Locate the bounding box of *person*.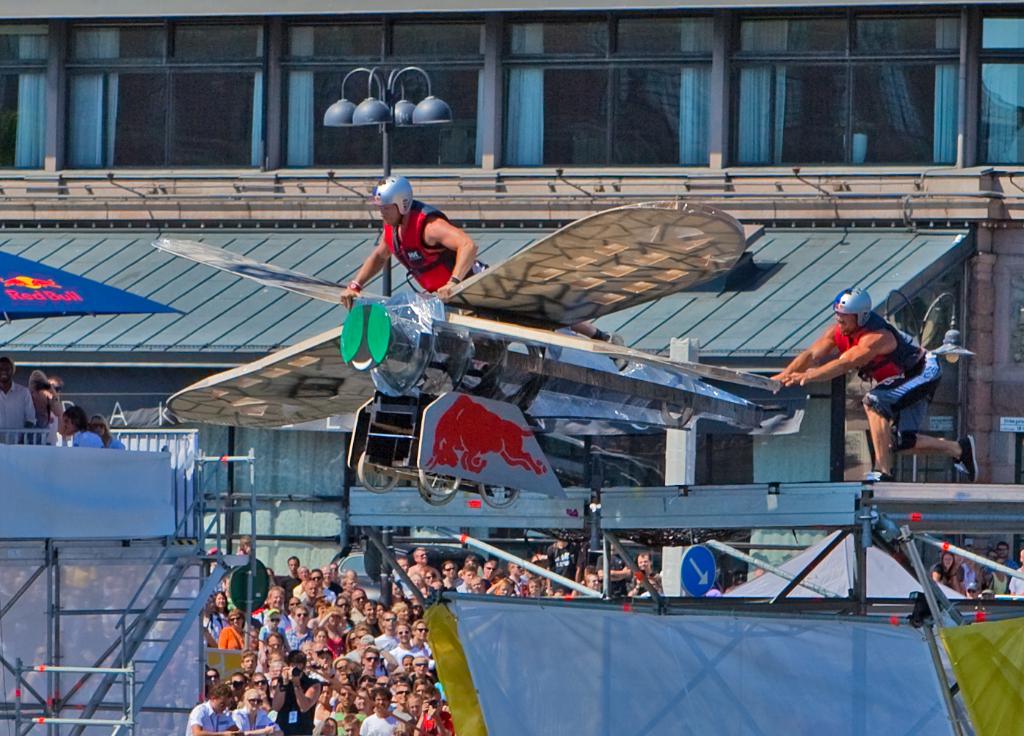
Bounding box: (768,288,980,485).
